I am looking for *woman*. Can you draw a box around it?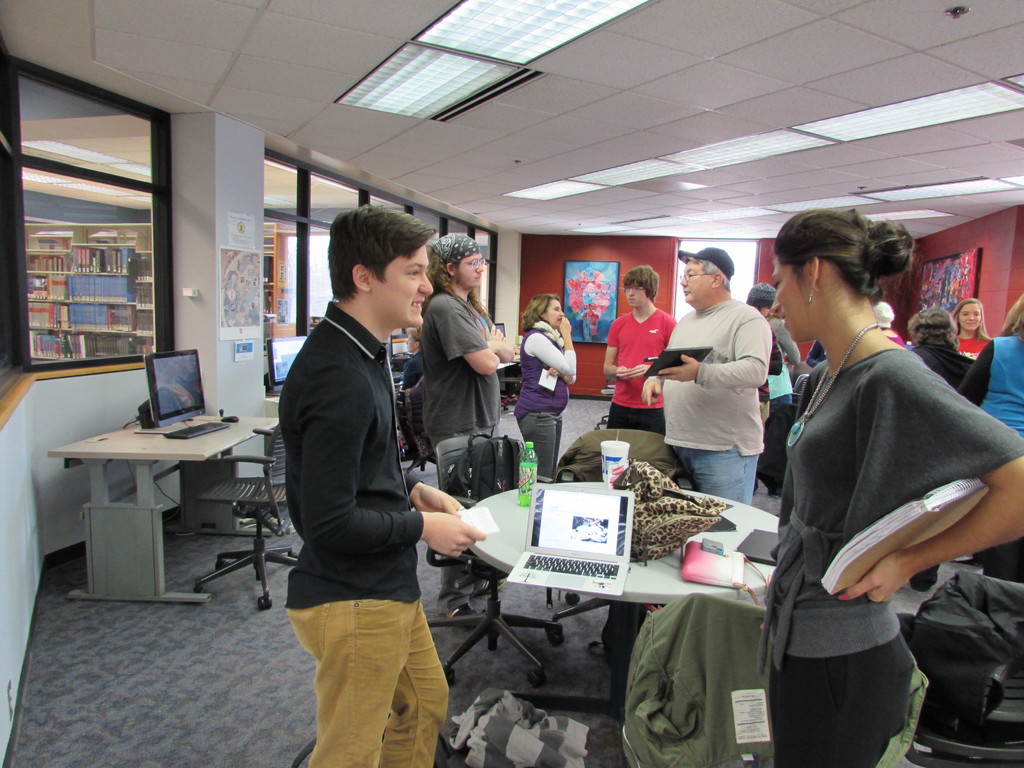
Sure, the bounding box is BBox(508, 292, 573, 488).
